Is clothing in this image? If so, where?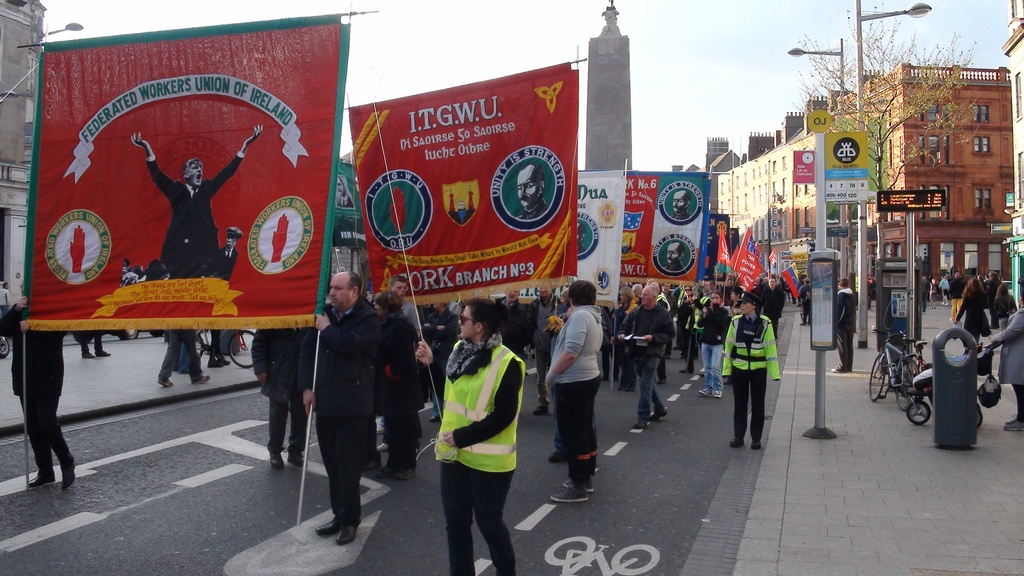
Yes, at 158/332/204/385.
